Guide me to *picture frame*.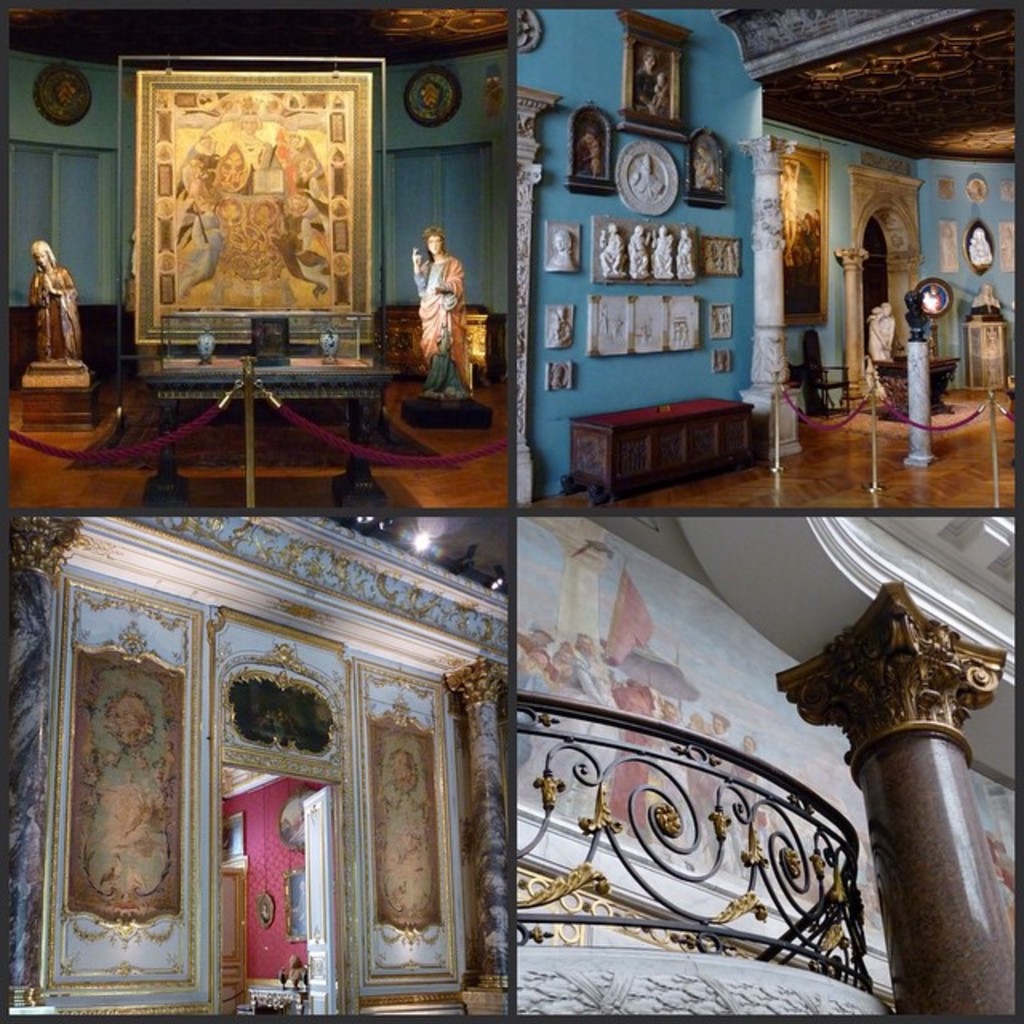
Guidance: pyautogui.locateOnScreen(221, 811, 246, 859).
